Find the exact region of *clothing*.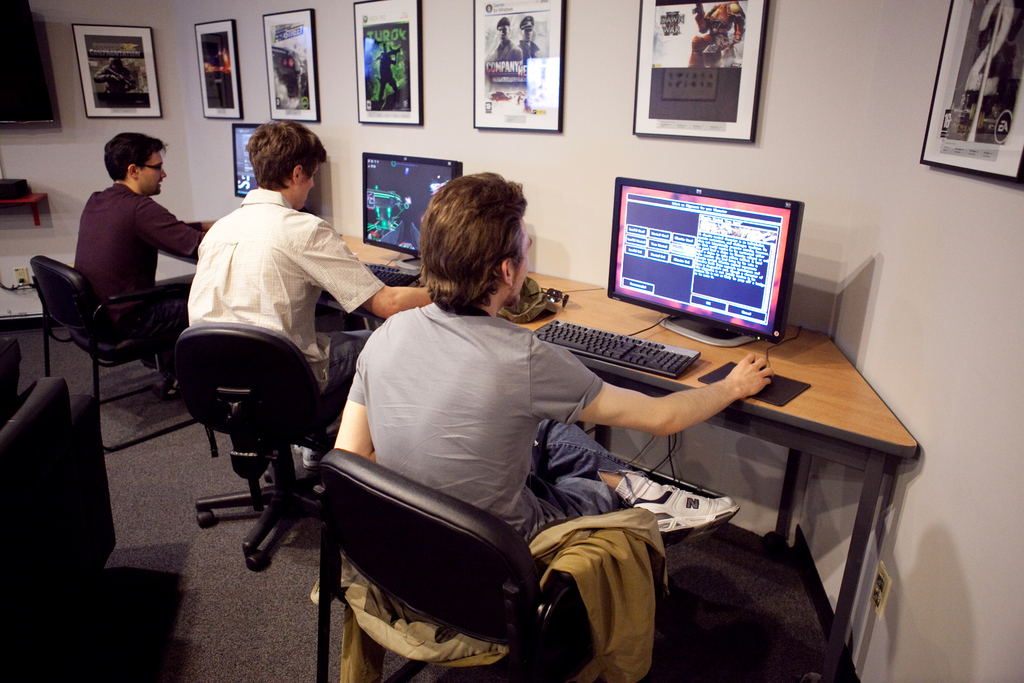
Exact region: BBox(74, 179, 218, 369).
